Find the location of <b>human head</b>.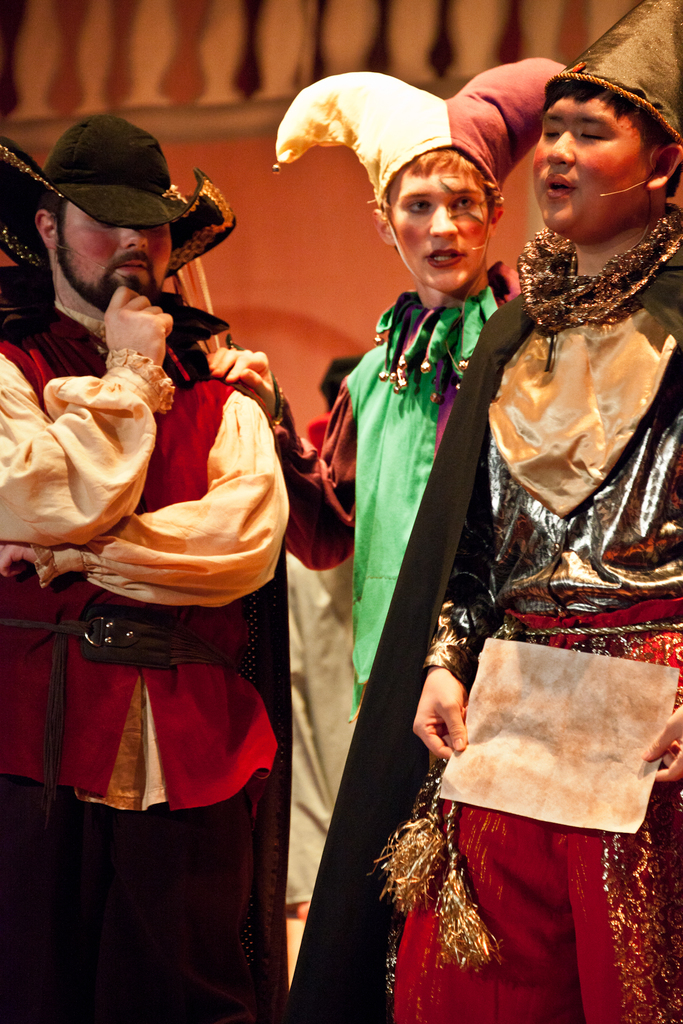
Location: 0,118,239,312.
